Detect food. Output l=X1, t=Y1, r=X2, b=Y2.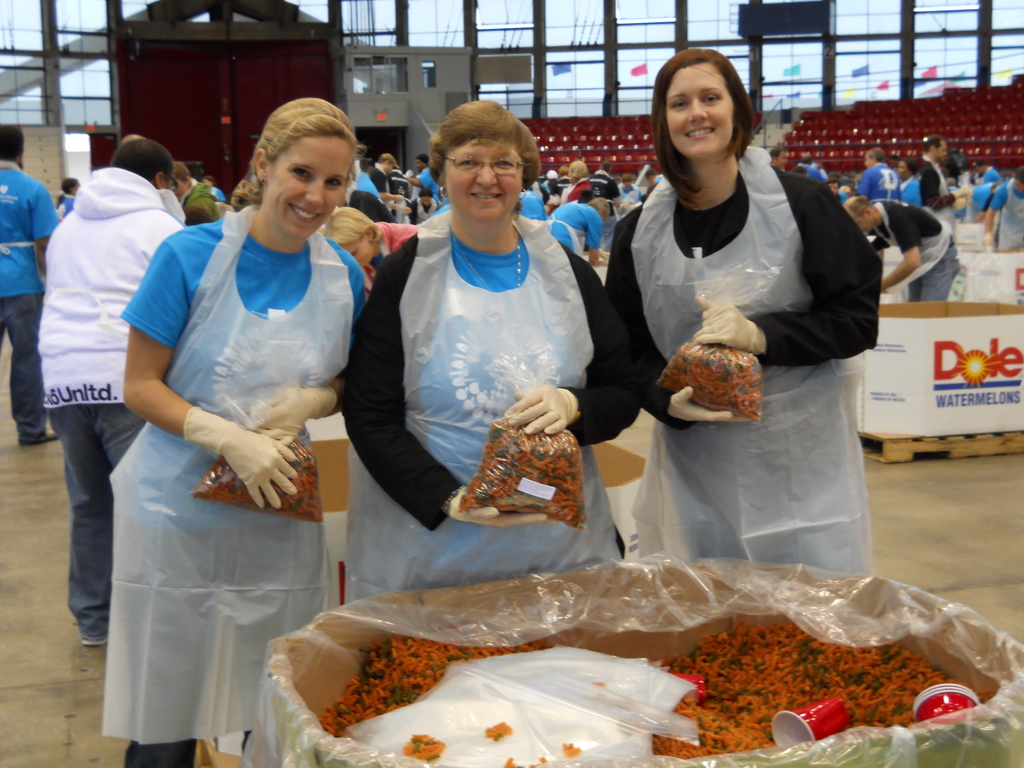
l=503, t=757, r=545, b=766.
